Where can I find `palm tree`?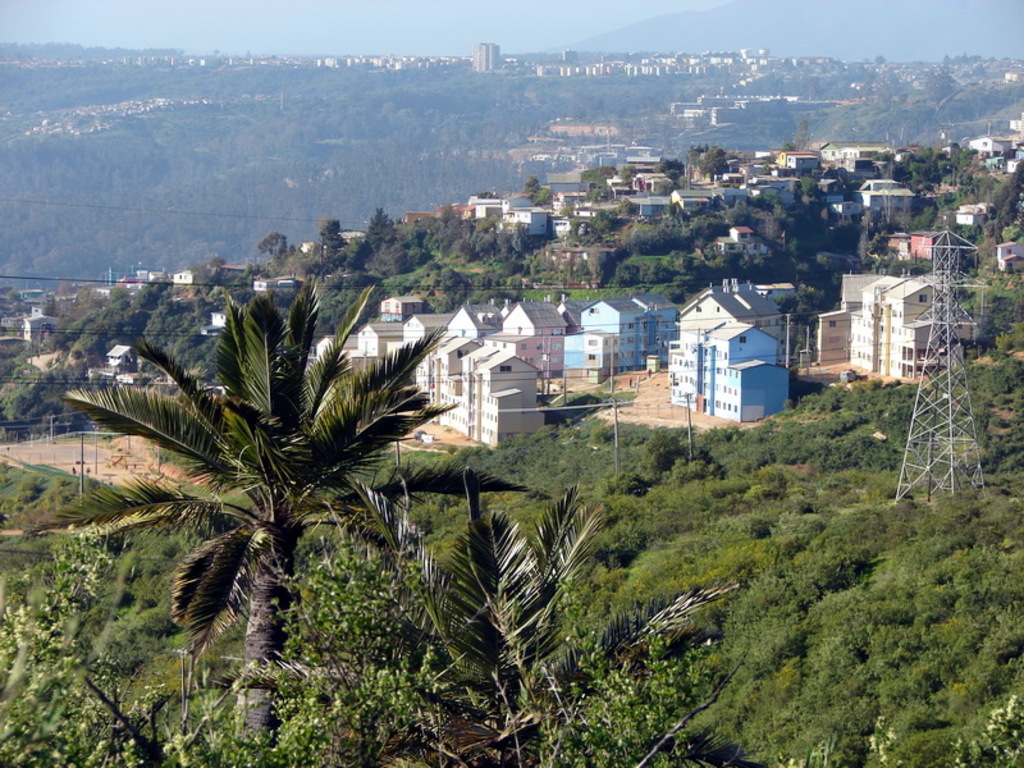
You can find it at <box>330,435,466,696</box>.
